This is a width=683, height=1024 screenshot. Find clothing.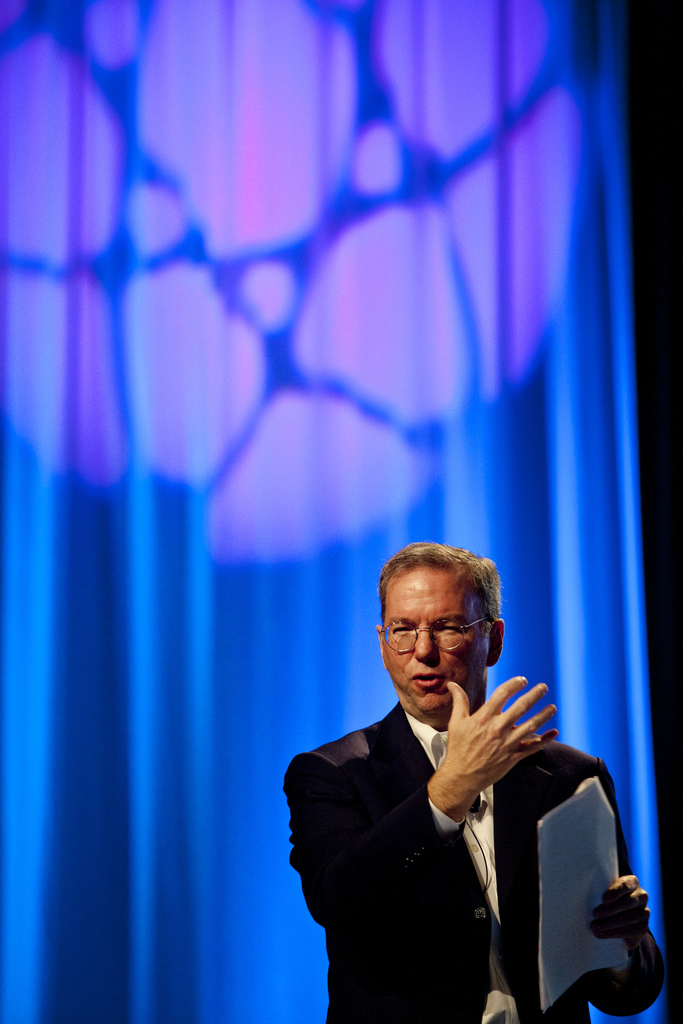
Bounding box: bbox=[299, 636, 634, 1023].
